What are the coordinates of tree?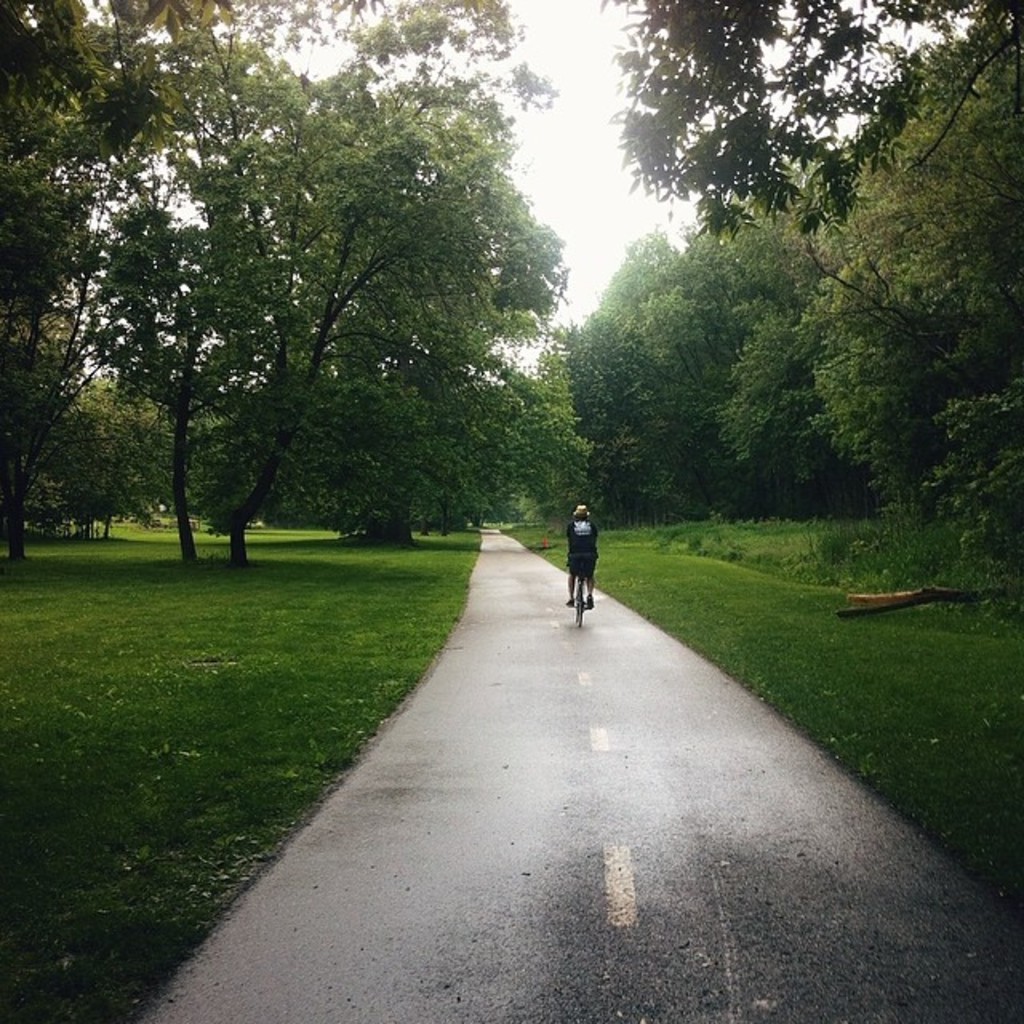
<bbox>850, 54, 1022, 576</bbox>.
